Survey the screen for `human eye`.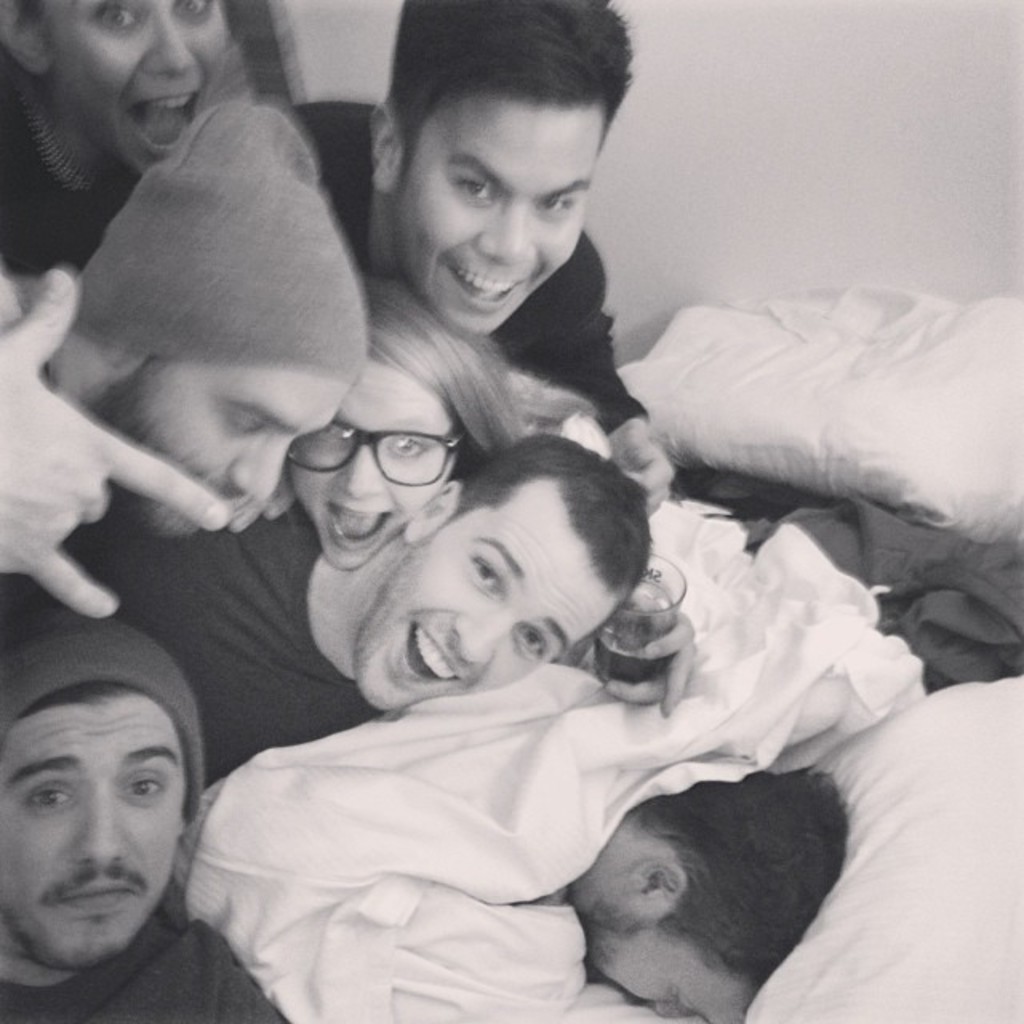
Survey found: x1=534, y1=192, x2=578, y2=218.
